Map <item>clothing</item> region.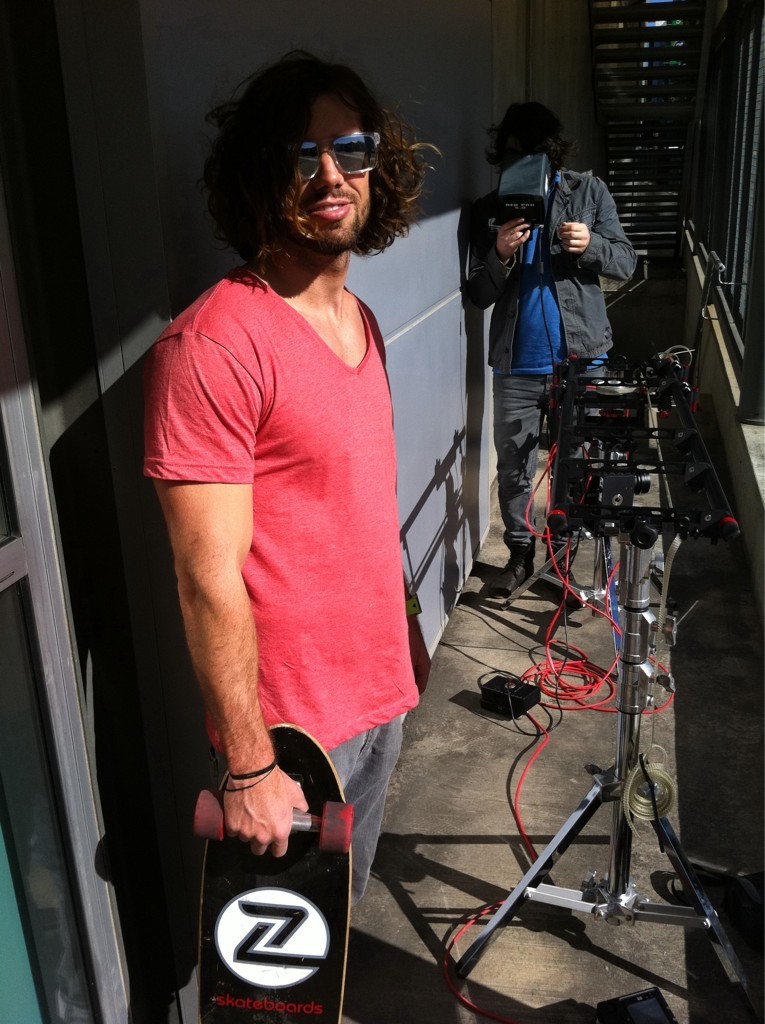
Mapped to [468, 166, 638, 551].
